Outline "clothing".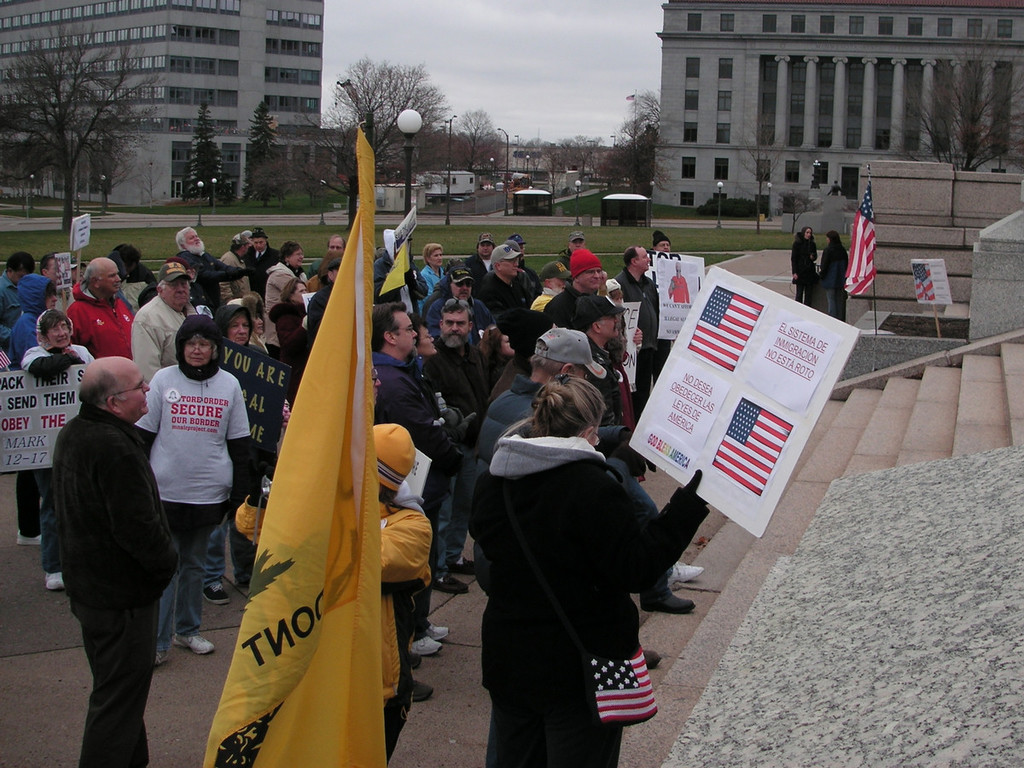
Outline: left=215, top=250, right=258, bottom=300.
